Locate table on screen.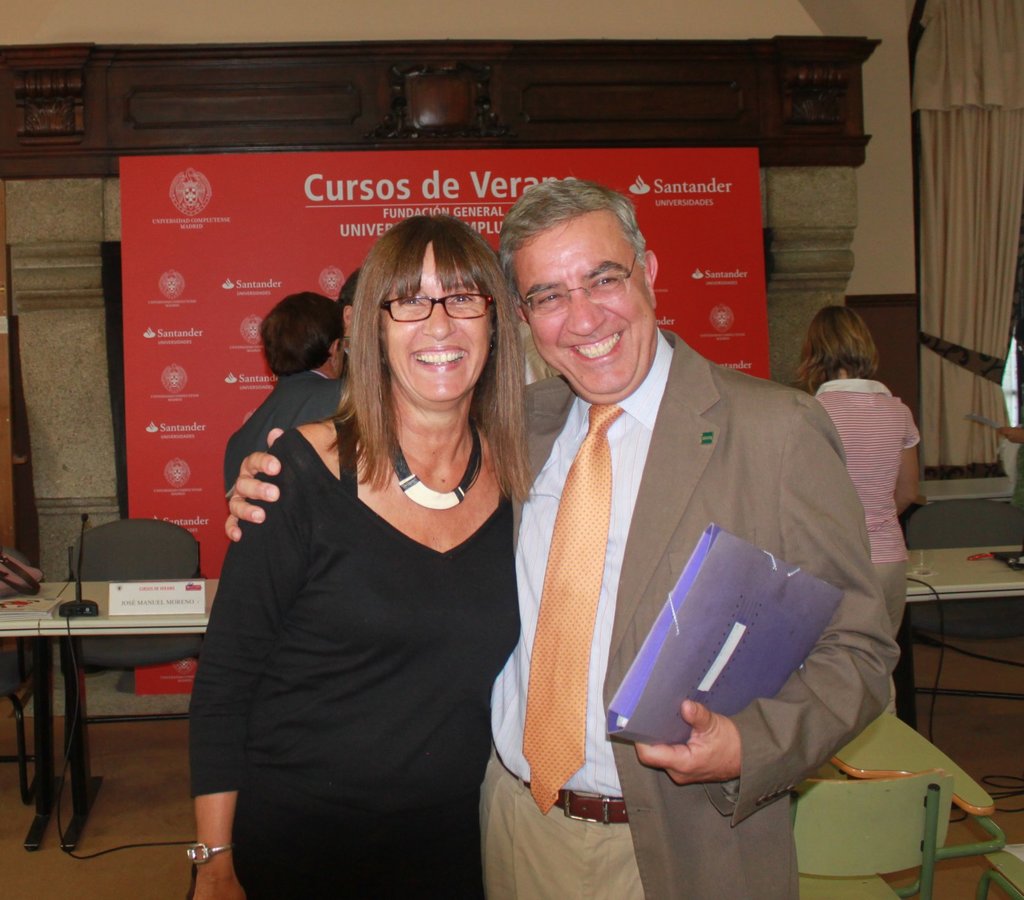
On screen at l=897, t=462, r=1023, b=899.
